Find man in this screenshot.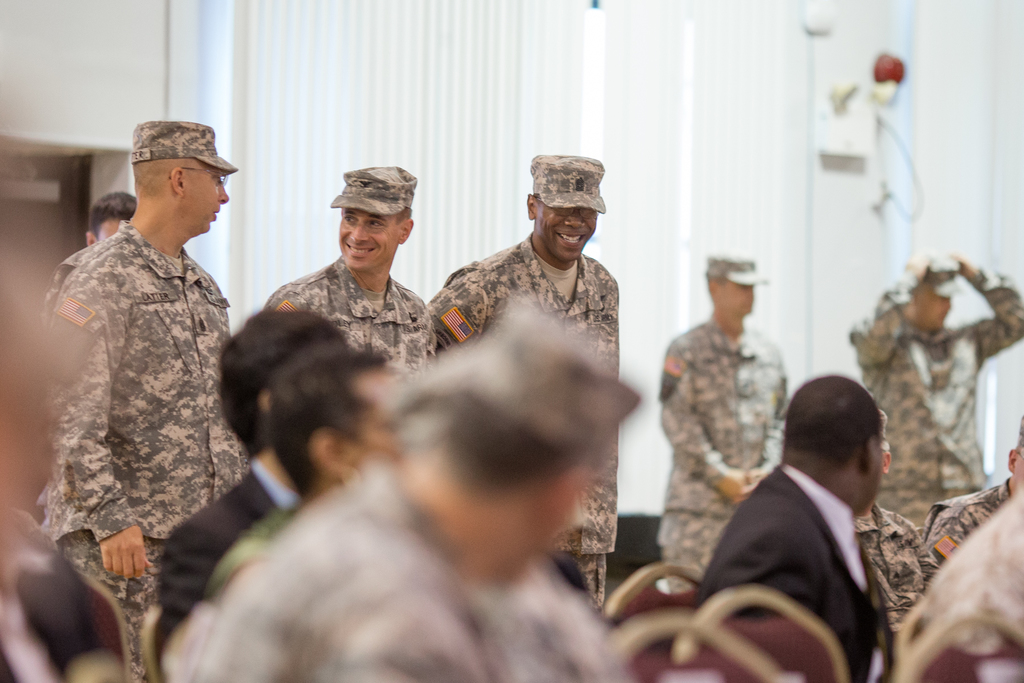
The bounding box for man is bbox(84, 189, 138, 250).
